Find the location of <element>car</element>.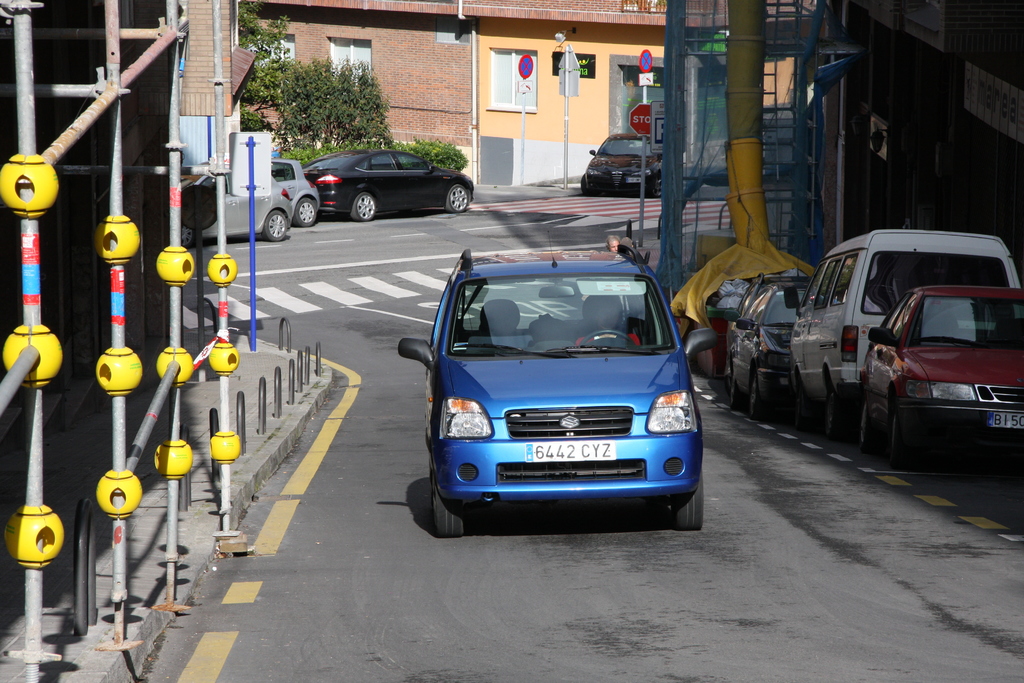
Location: bbox=(783, 228, 1012, 434).
